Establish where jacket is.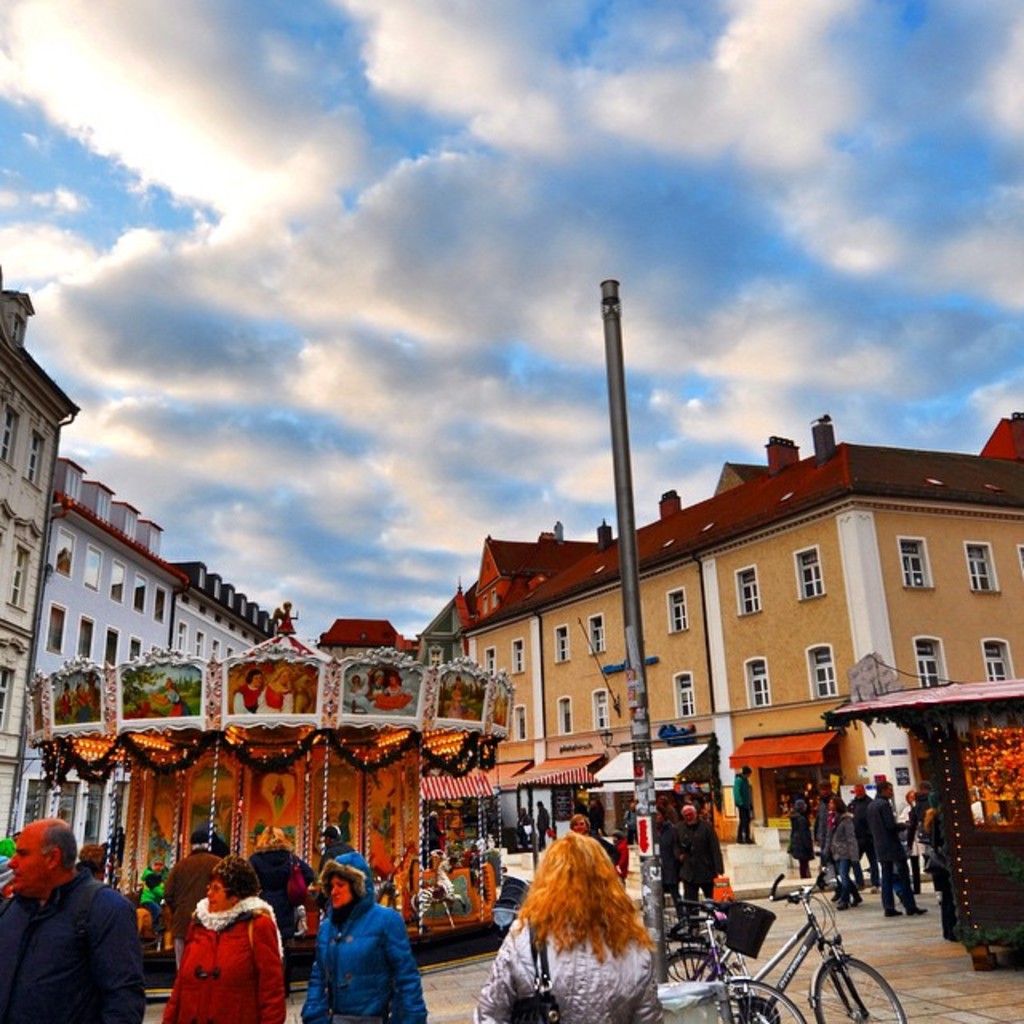
Established at [154,893,285,1022].
